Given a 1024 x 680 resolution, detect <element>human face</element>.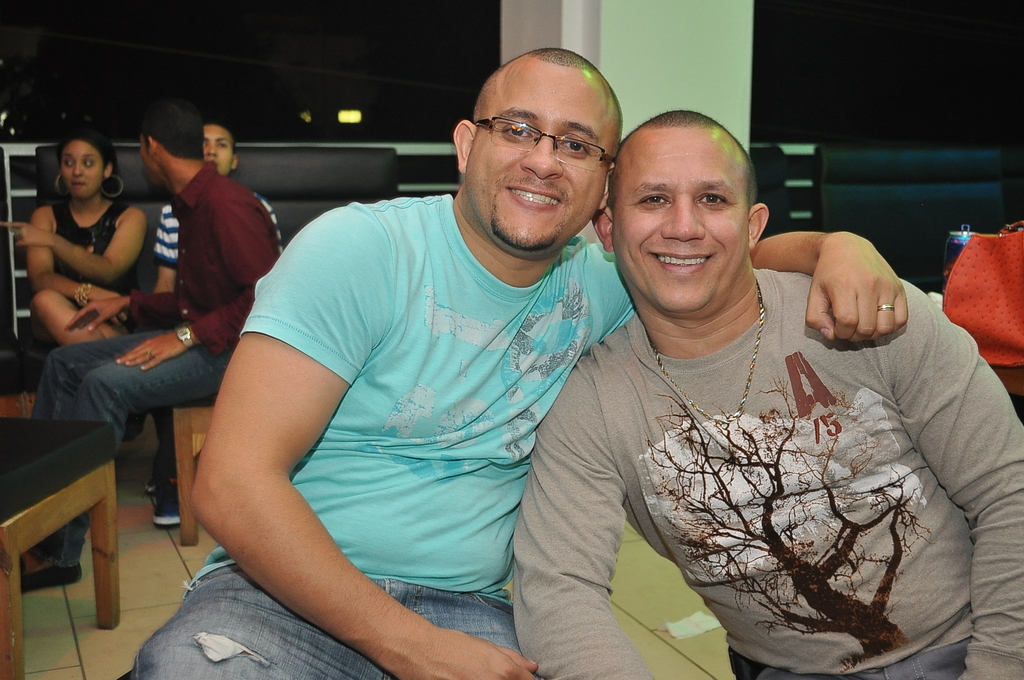
bbox=(203, 125, 232, 177).
